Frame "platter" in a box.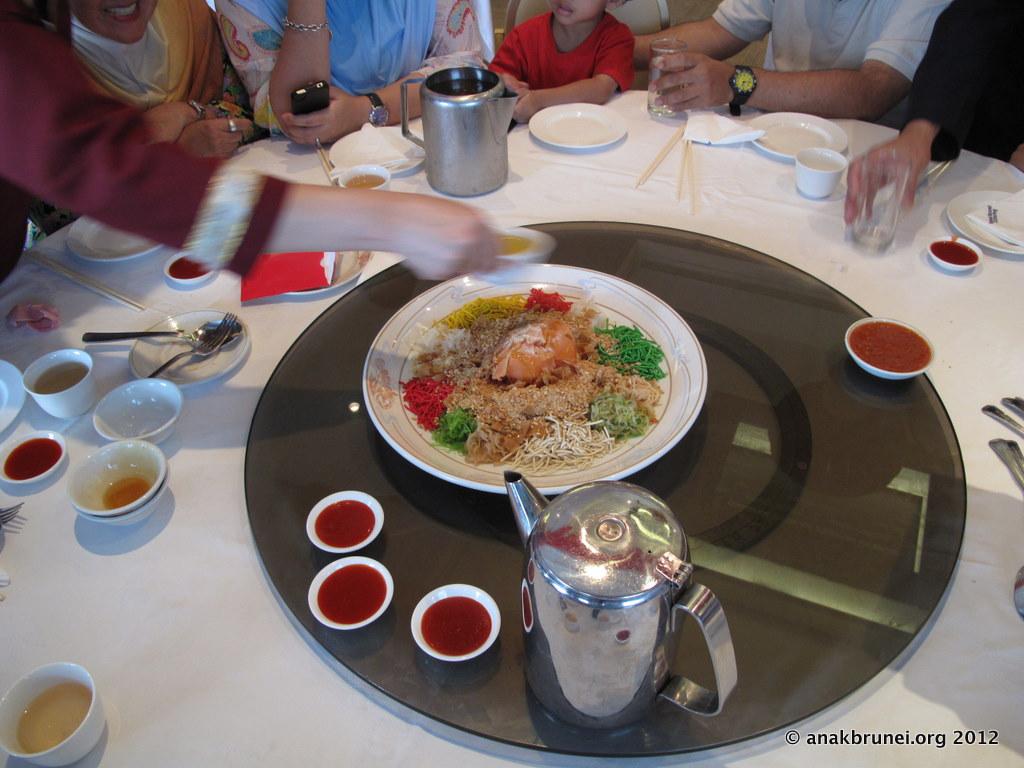
(left=363, top=261, right=703, bottom=501).
